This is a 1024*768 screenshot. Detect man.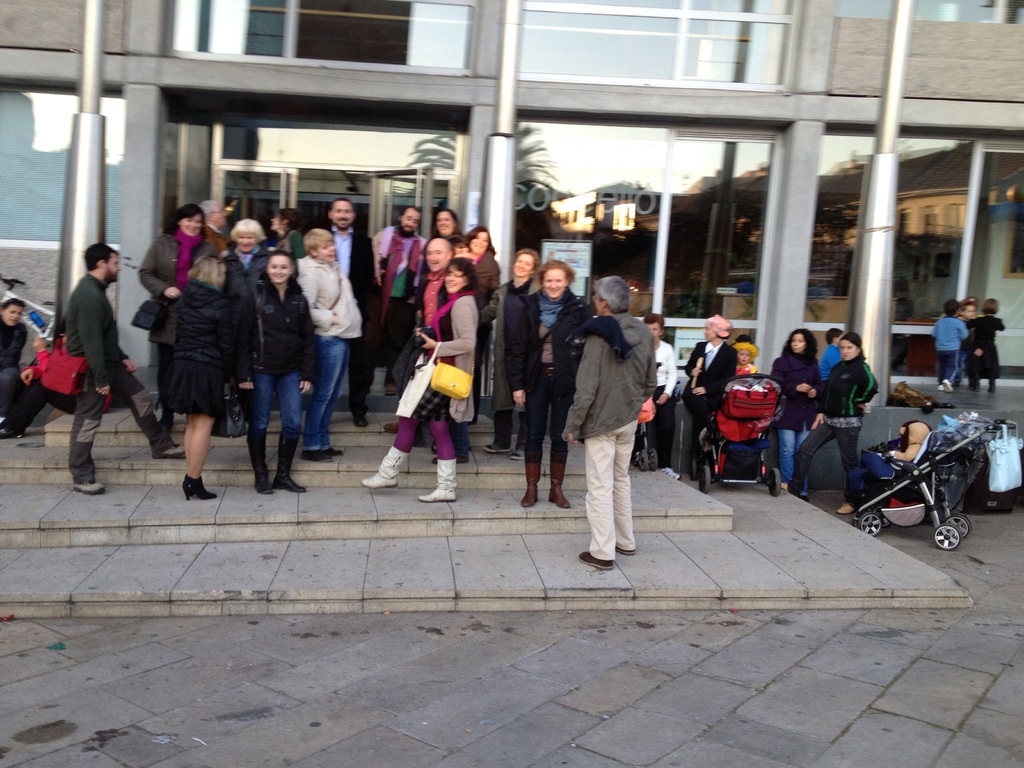
[x1=372, y1=205, x2=426, y2=394].
